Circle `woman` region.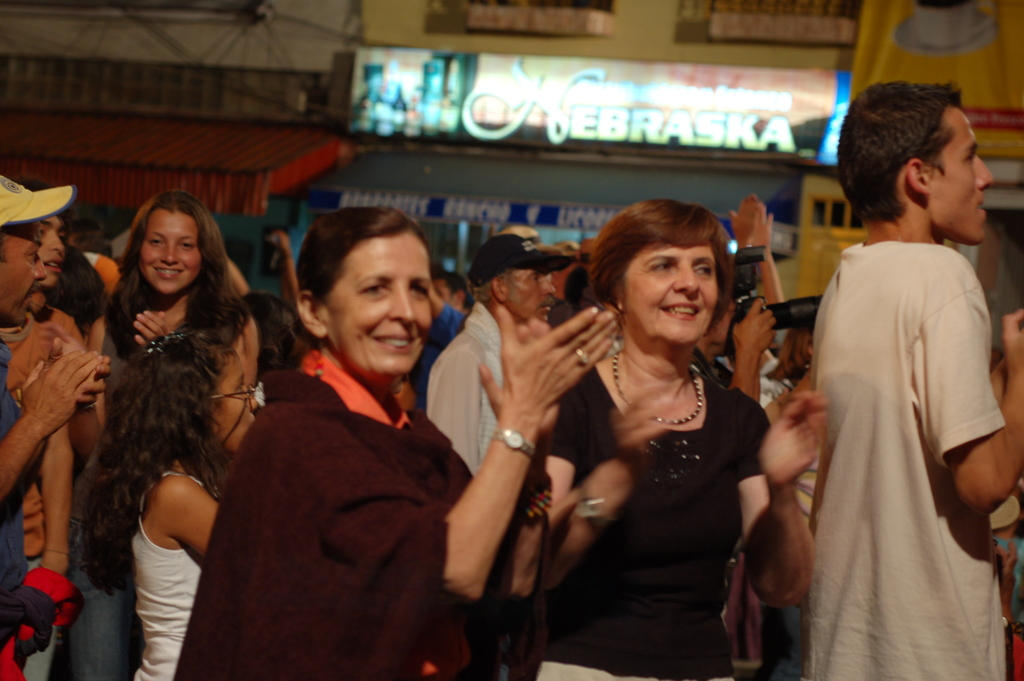
Region: [left=63, top=190, right=260, bottom=680].
